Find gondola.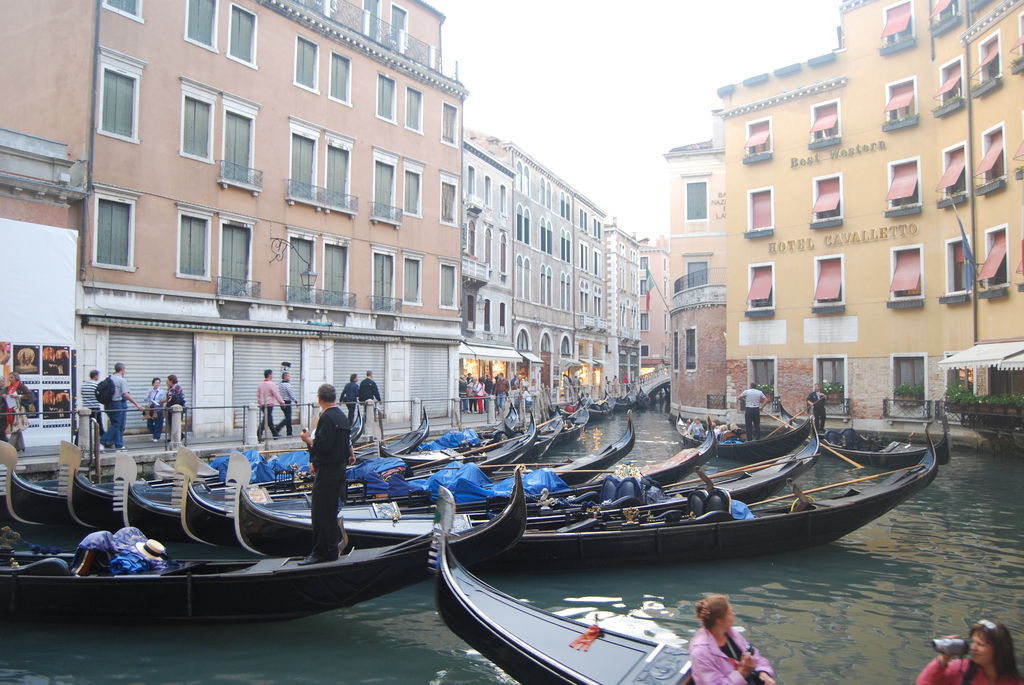
223 423 940 562.
